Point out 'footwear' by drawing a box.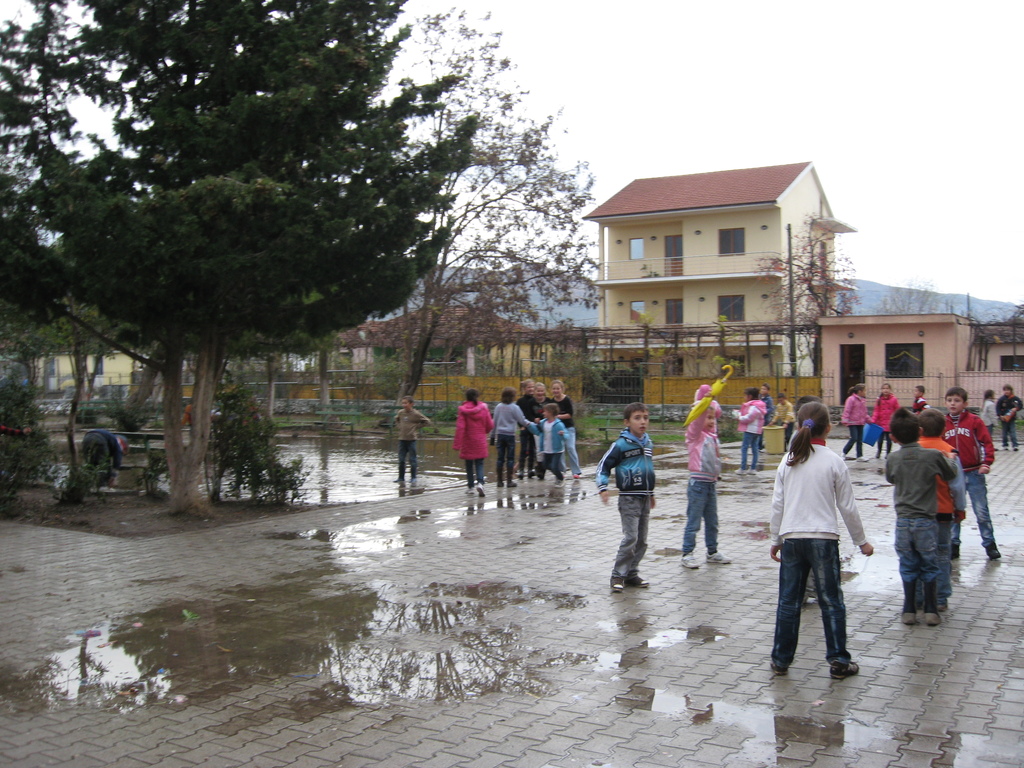
l=496, t=465, r=502, b=488.
